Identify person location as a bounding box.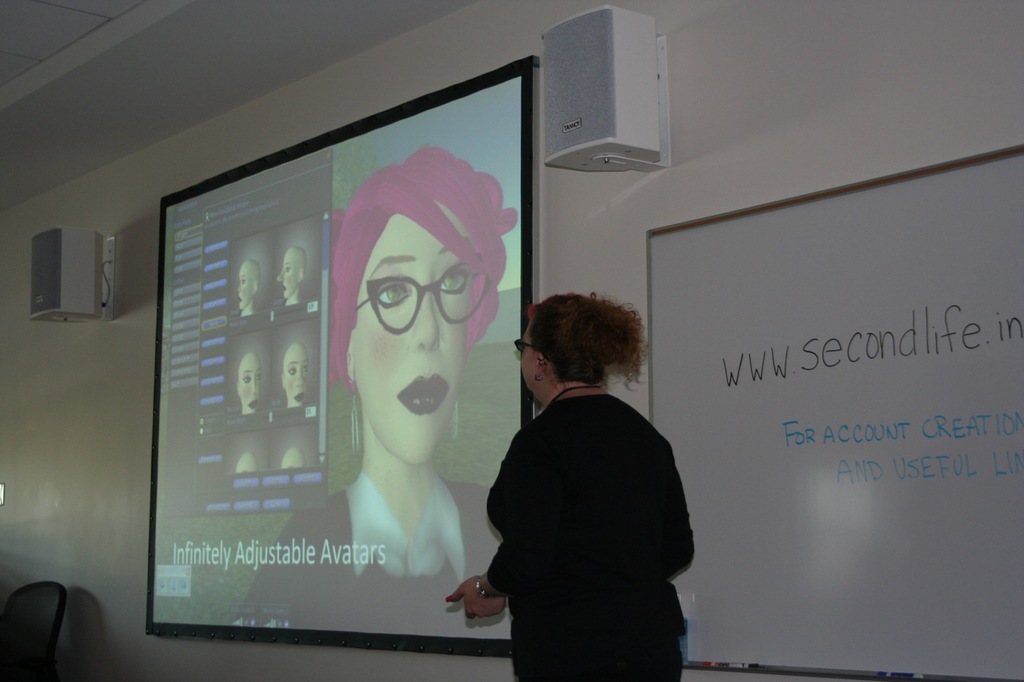
x1=235, y1=257, x2=256, y2=314.
